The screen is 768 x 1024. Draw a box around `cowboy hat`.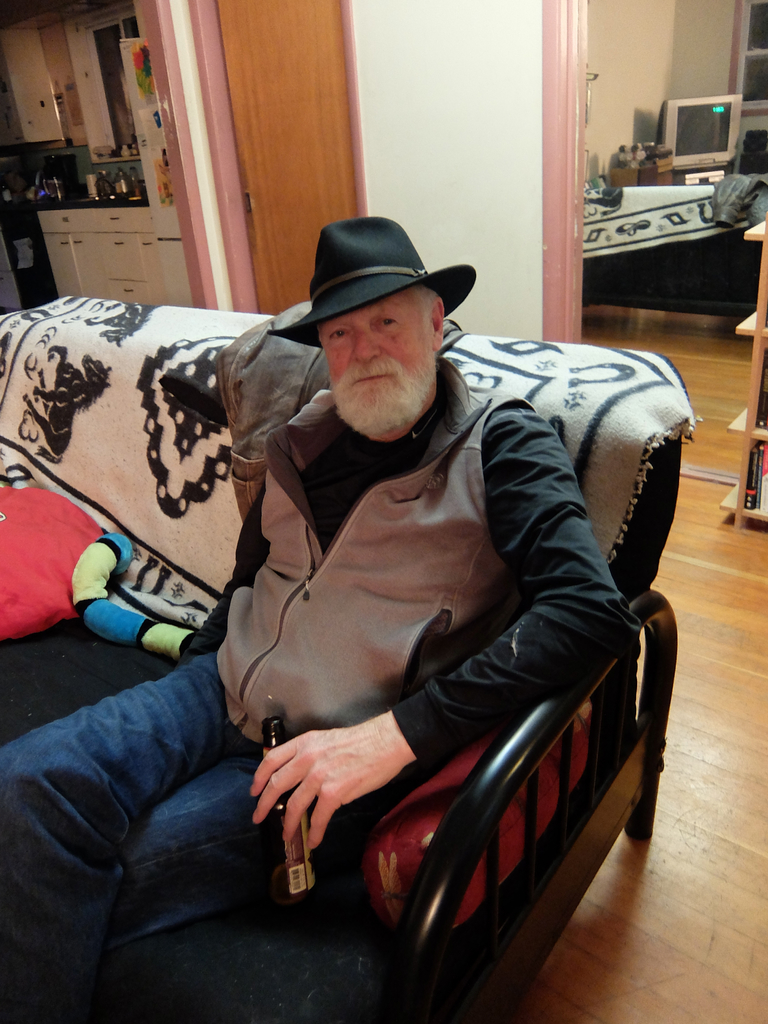
264 203 485 385.
